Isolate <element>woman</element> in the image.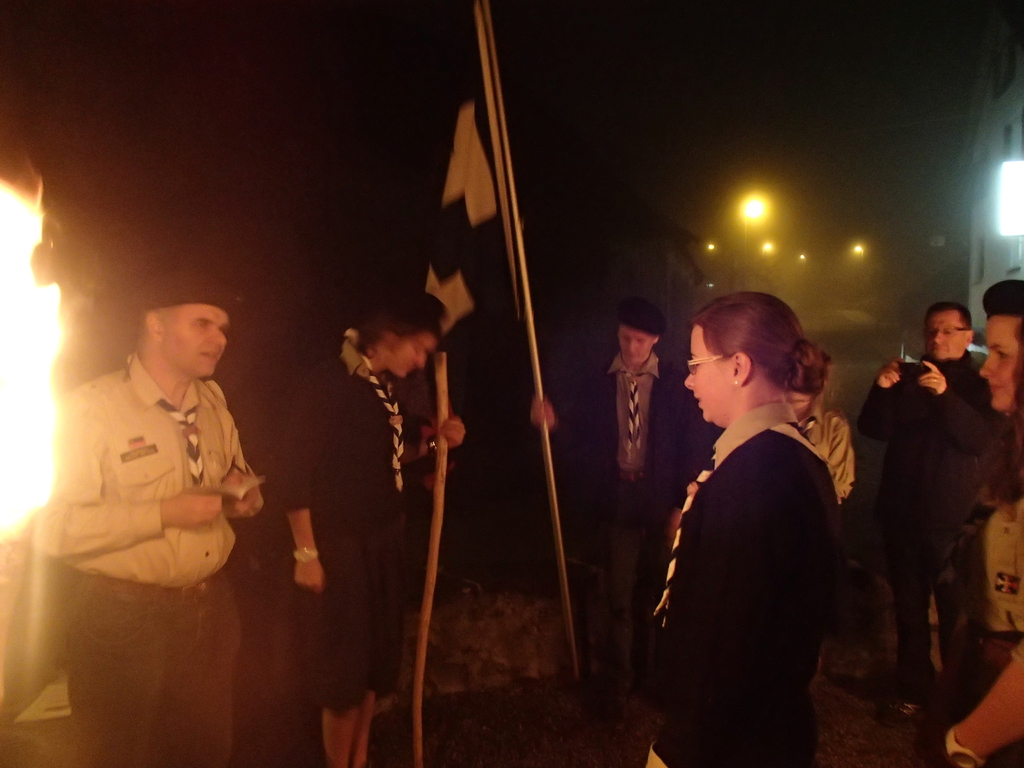
Isolated region: <region>653, 264, 860, 767</region>.
